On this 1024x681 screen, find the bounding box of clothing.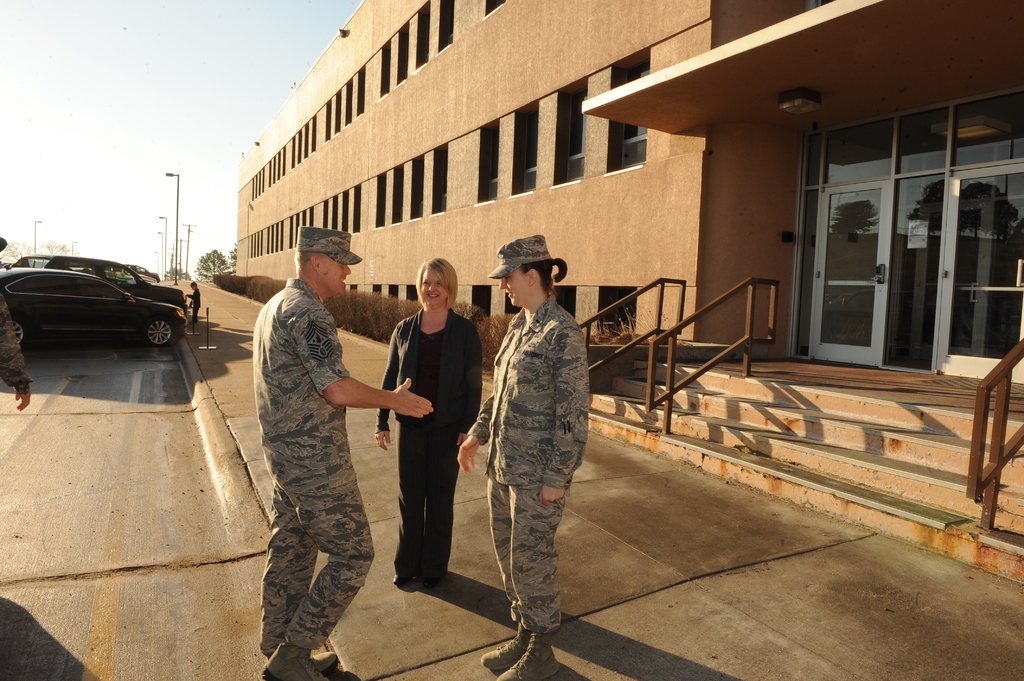
Bounding box: region(188, 286, 204, 317).
